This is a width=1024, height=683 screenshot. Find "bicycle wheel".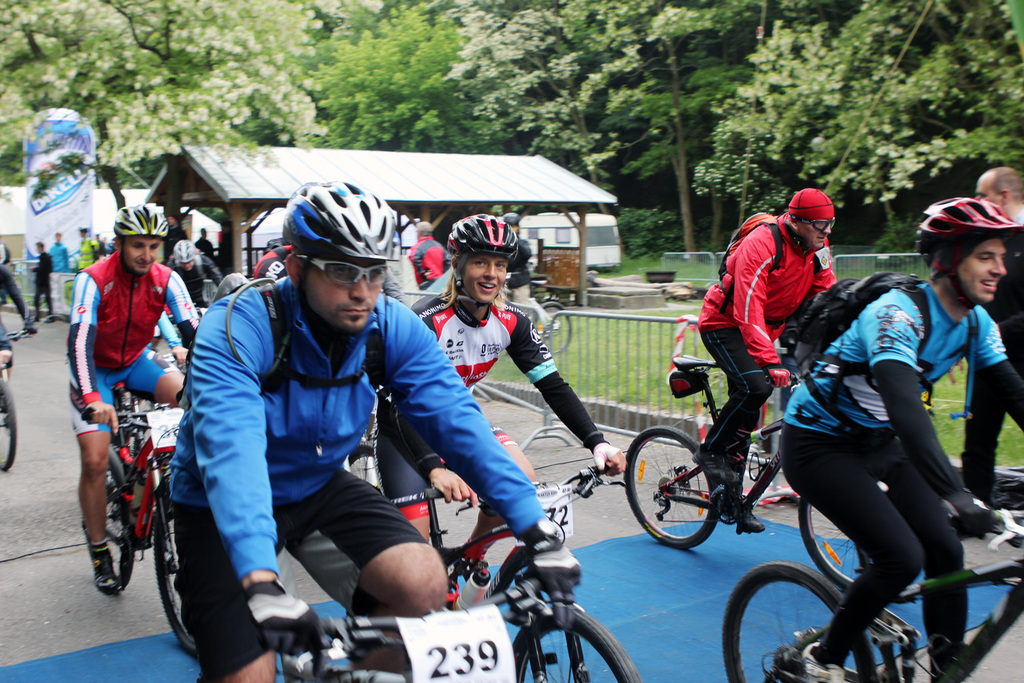
Bounding box: 101 451 135 591.
